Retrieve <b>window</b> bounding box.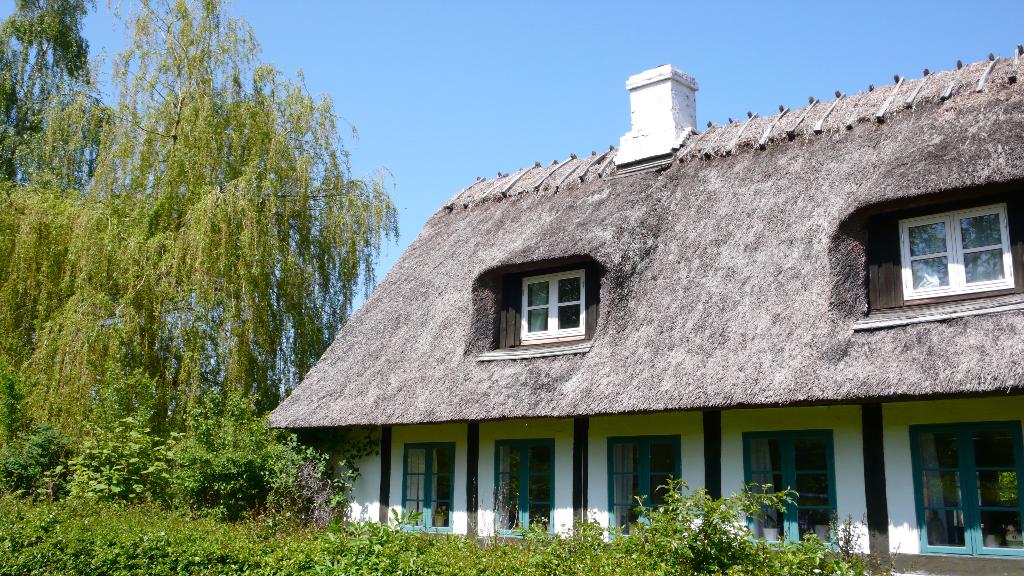
Bounding box: <box>396,445,456,530</box>.
